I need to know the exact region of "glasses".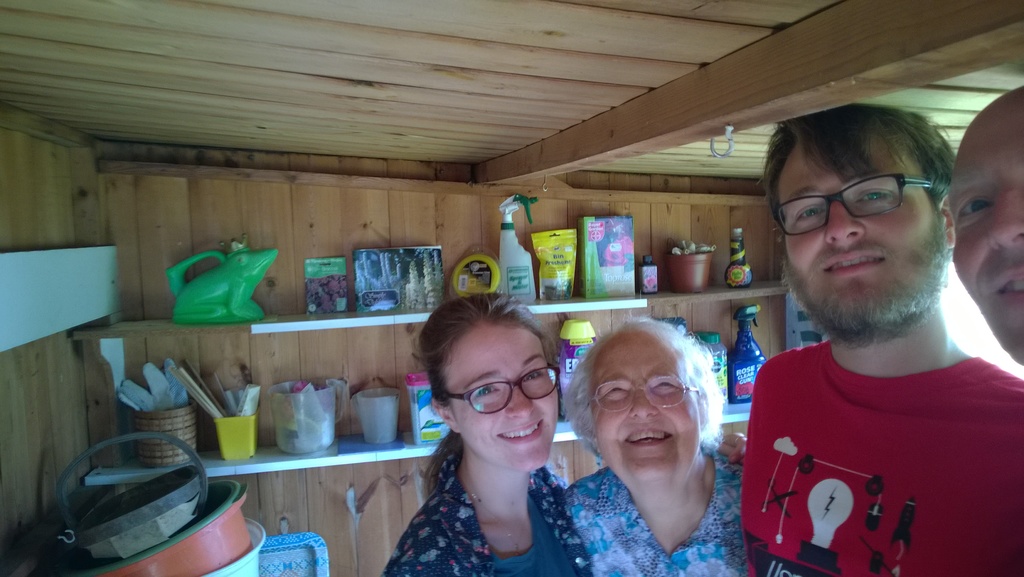
Region: locate(771, 169, 949, 238).
